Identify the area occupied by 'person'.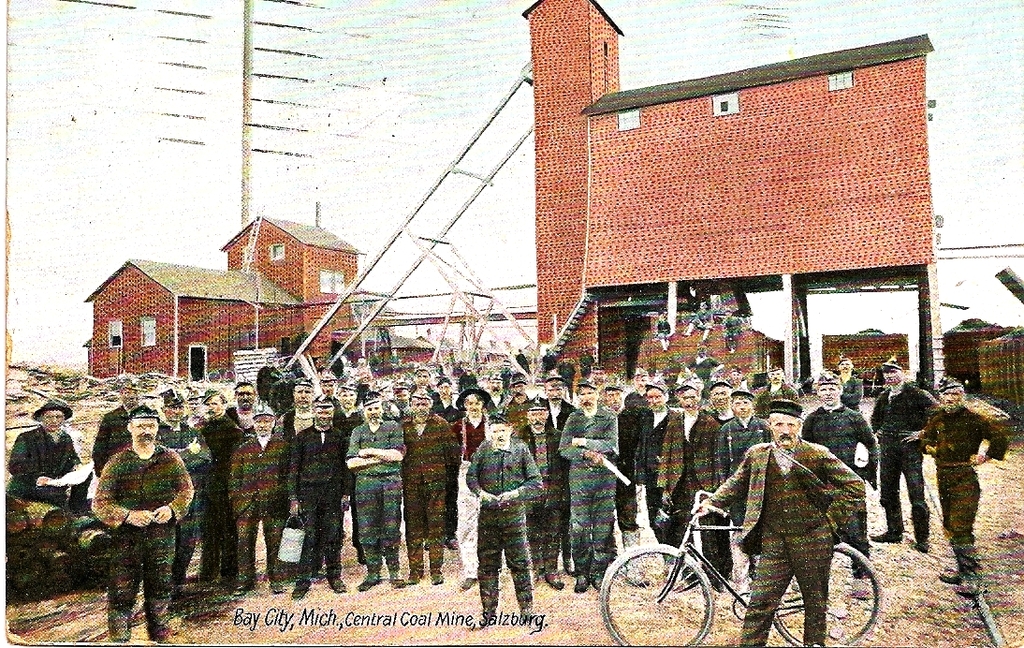
Area: l=869, t=358, r=941, b=552.
